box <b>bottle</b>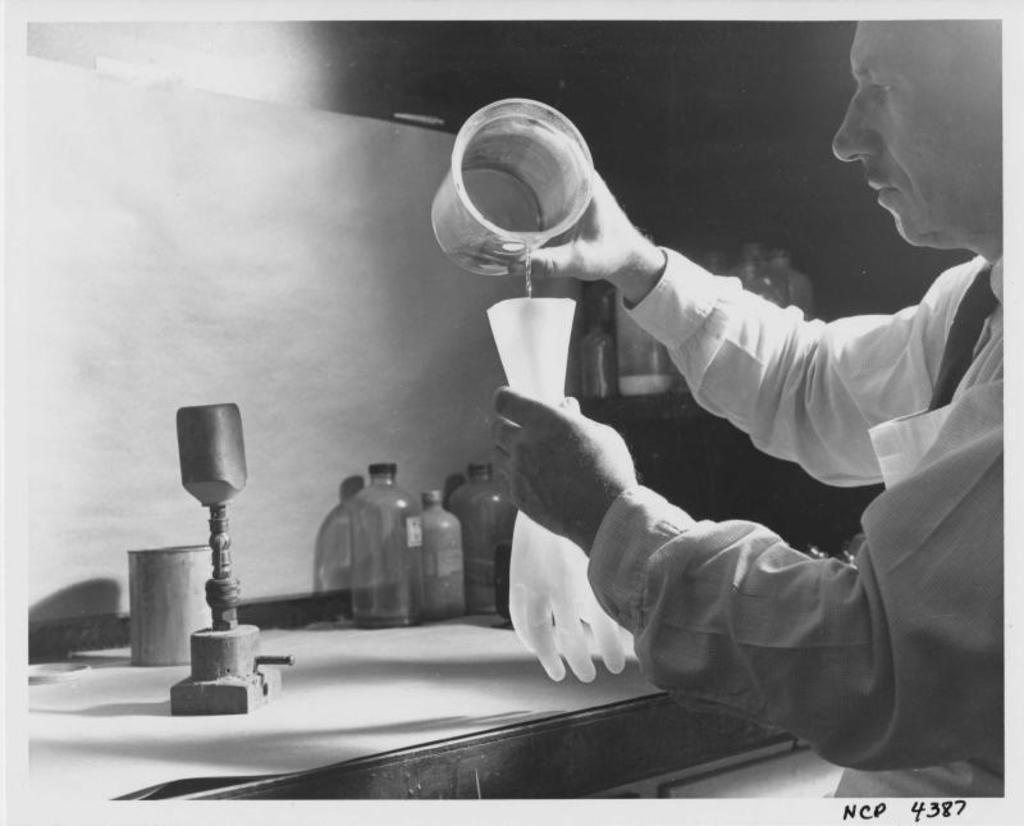
pyautogui.locateOnScreen(732, 242, 790, 310)
